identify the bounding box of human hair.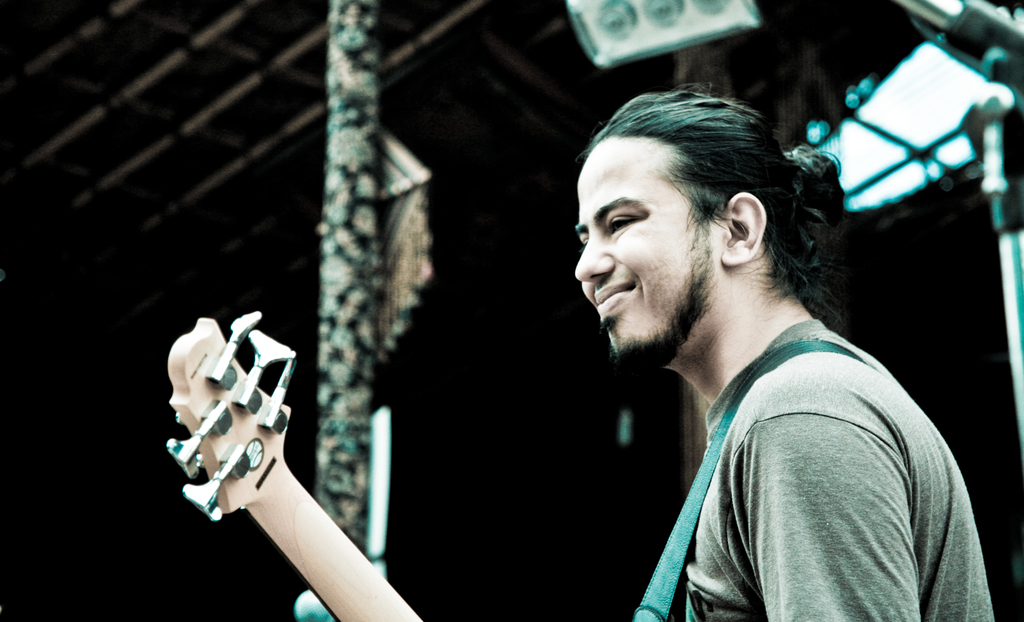
<region>584, 79, 830, 361</region>.
